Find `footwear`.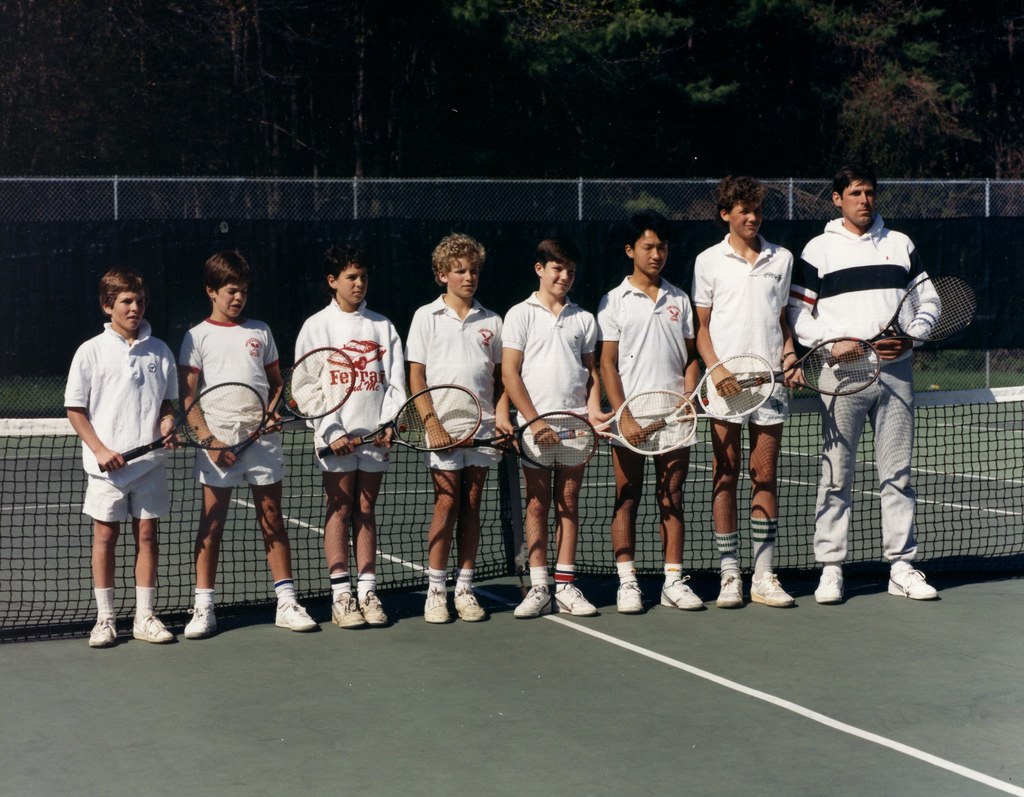
(180, 605, 218, 632).
